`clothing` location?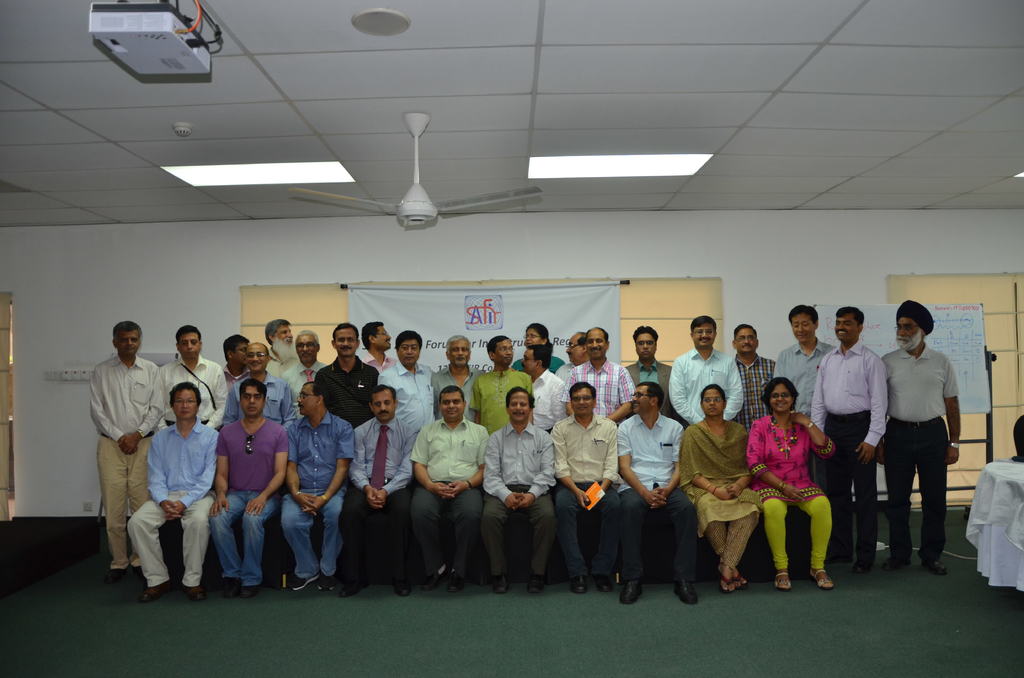
bbox(404, 388, 487, 585)
